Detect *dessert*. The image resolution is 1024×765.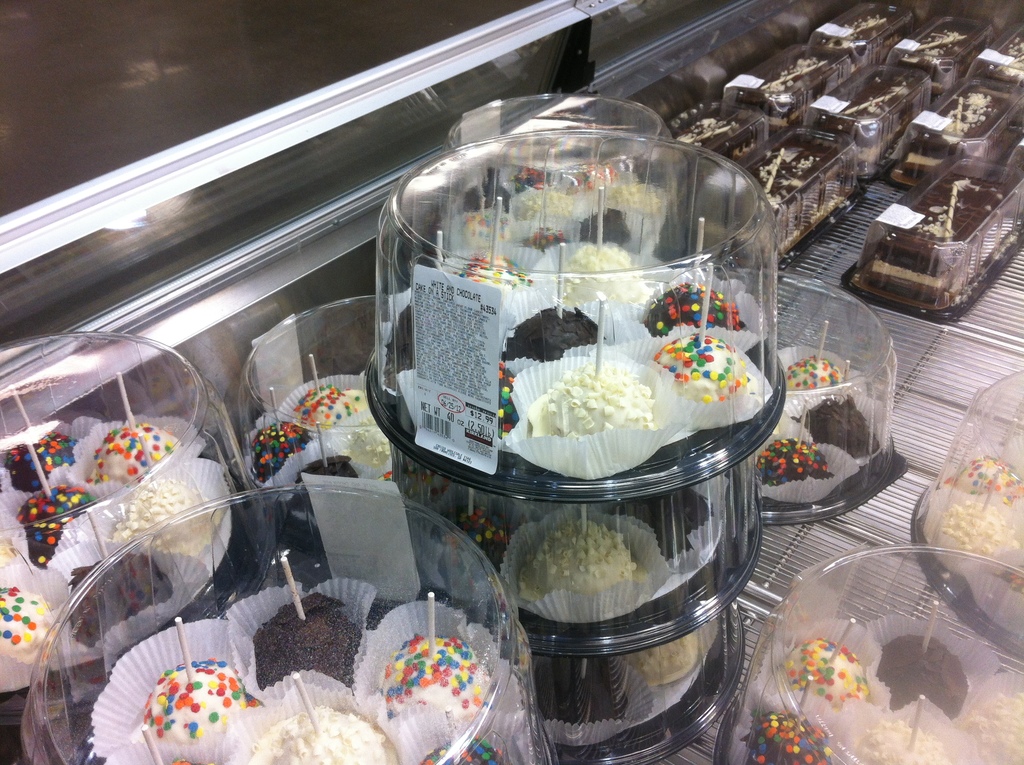
Rect(250, 703, 392, 764).
